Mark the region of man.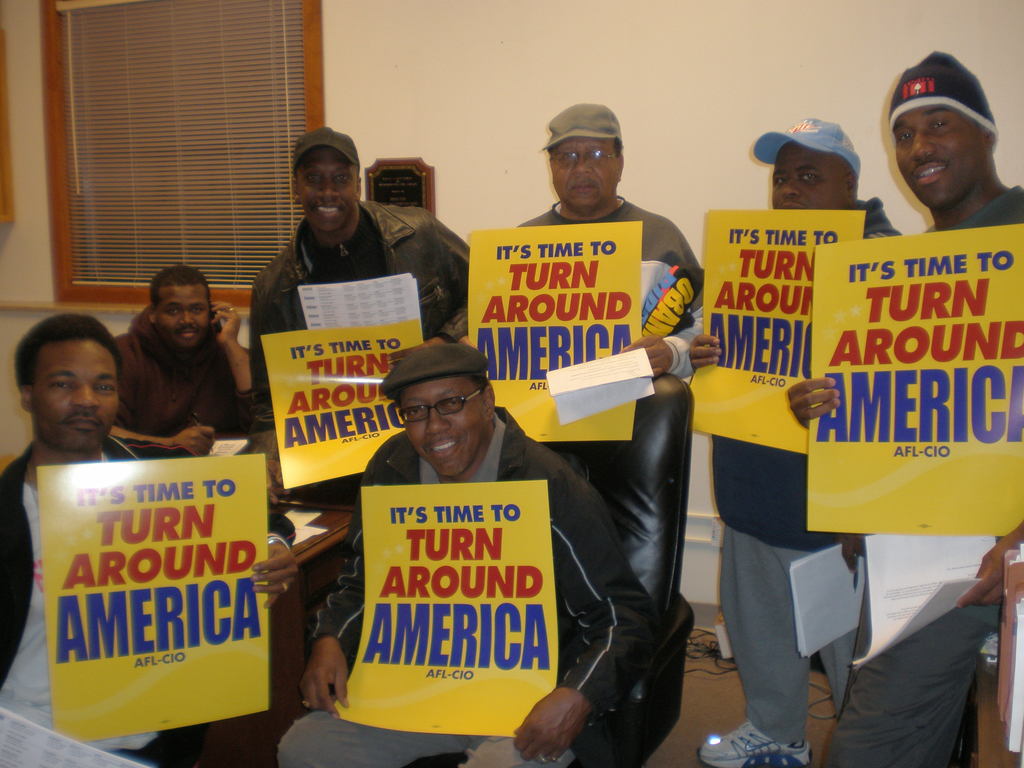
Region: 686 118 908 767.
